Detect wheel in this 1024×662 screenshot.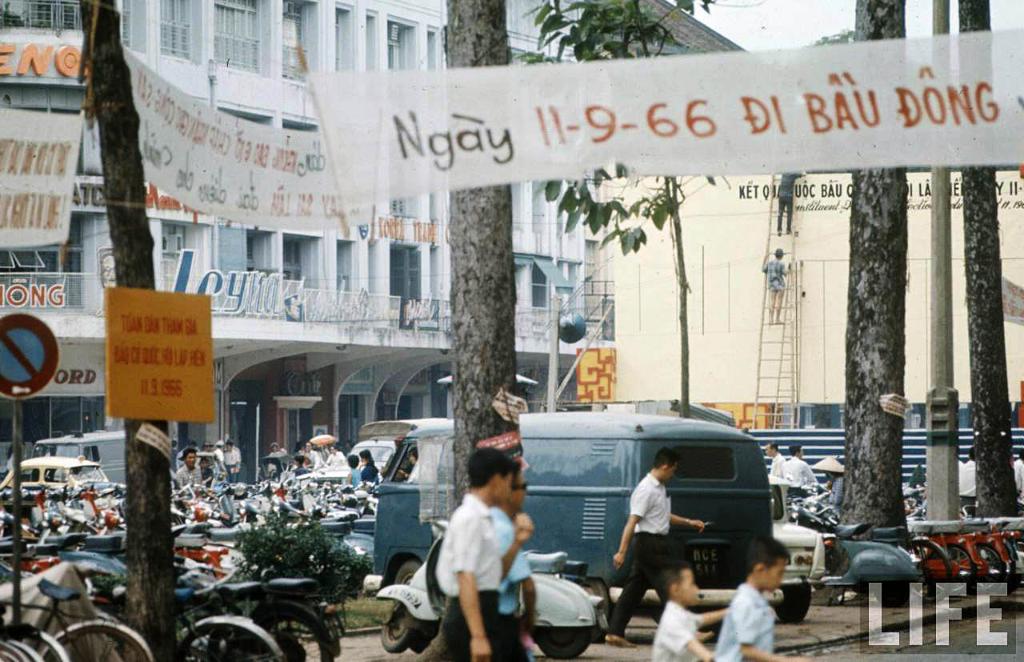
Detection: 174/628/282/661.
